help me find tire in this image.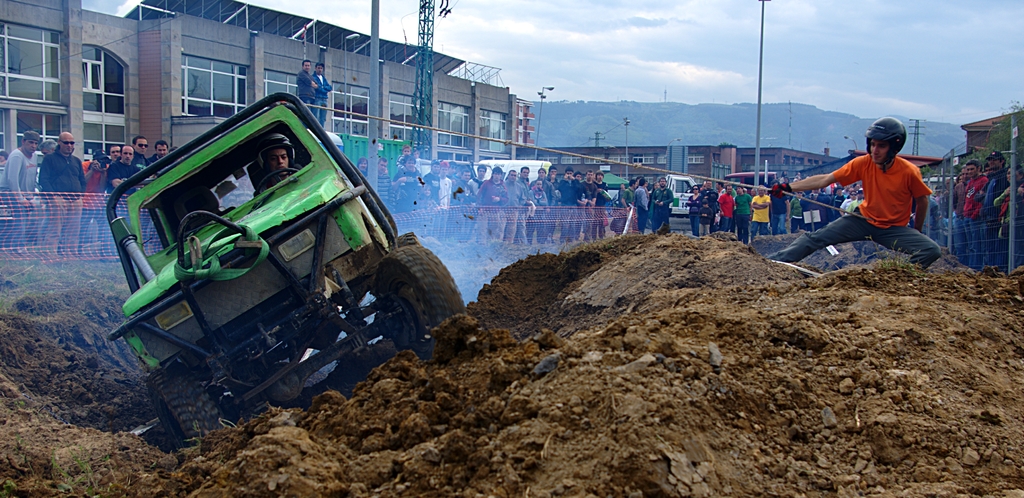
Found it: bbox=(152, 365, 232, 444).
